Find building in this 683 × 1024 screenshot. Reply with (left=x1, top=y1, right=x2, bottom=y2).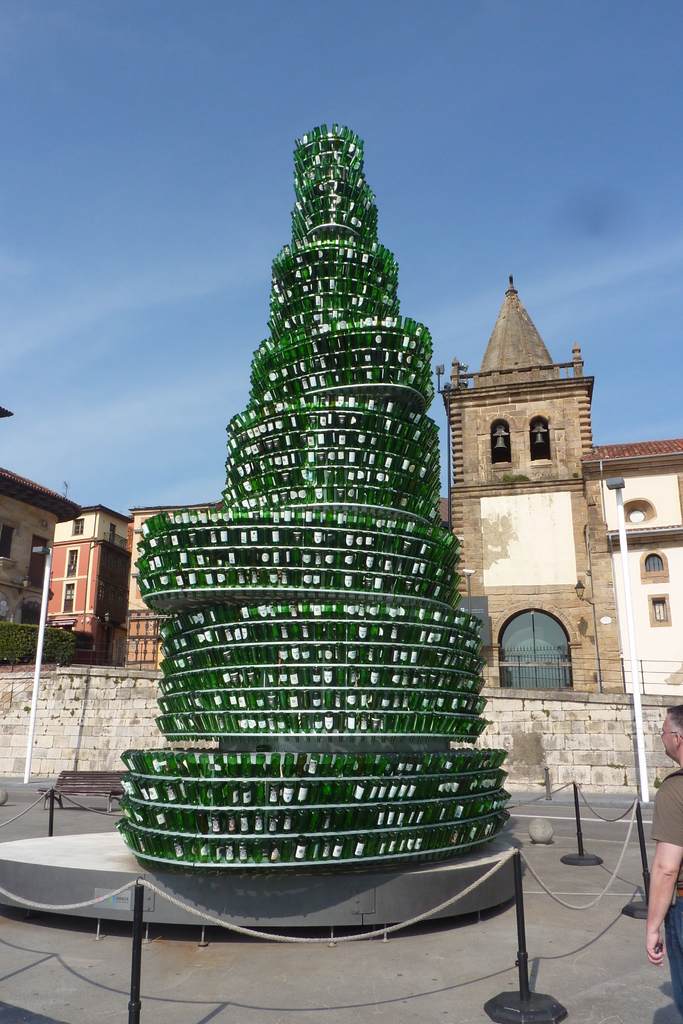
(left=0, top=266, right=682, bottom=810).
